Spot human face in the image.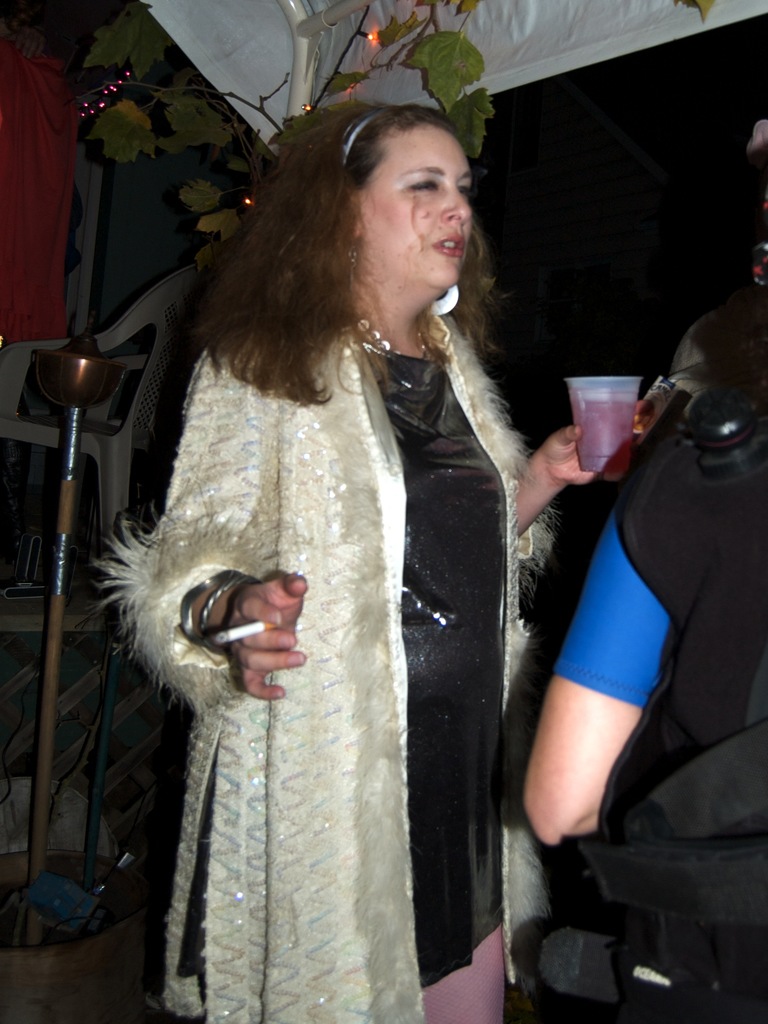
human face found at BBox(355, 118, 474, 288).
